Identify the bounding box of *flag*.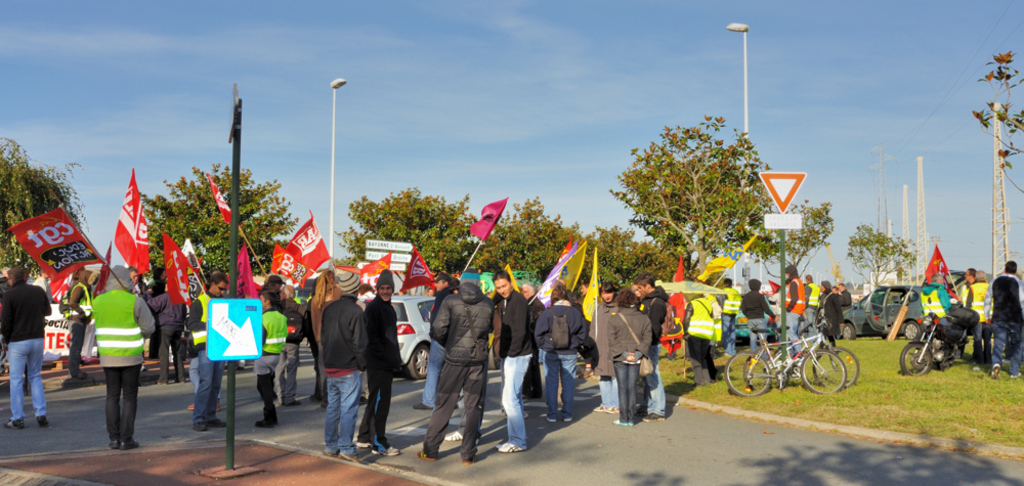
box=[538, 244, 584, 303].
